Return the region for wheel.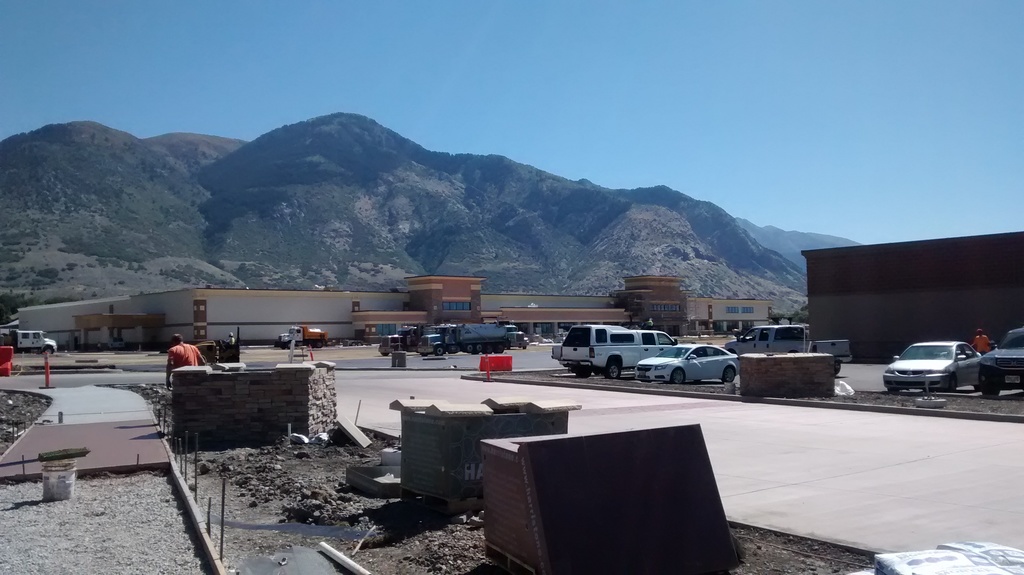
[289,342,294,347].
